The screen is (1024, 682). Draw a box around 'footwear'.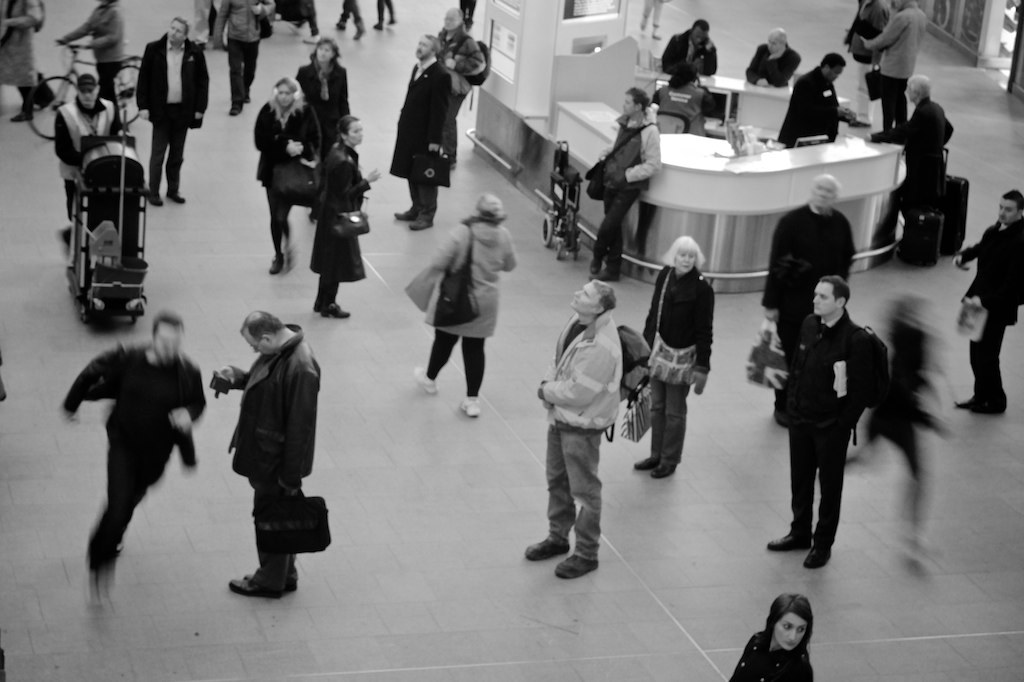
652, 465, 674, 477.
